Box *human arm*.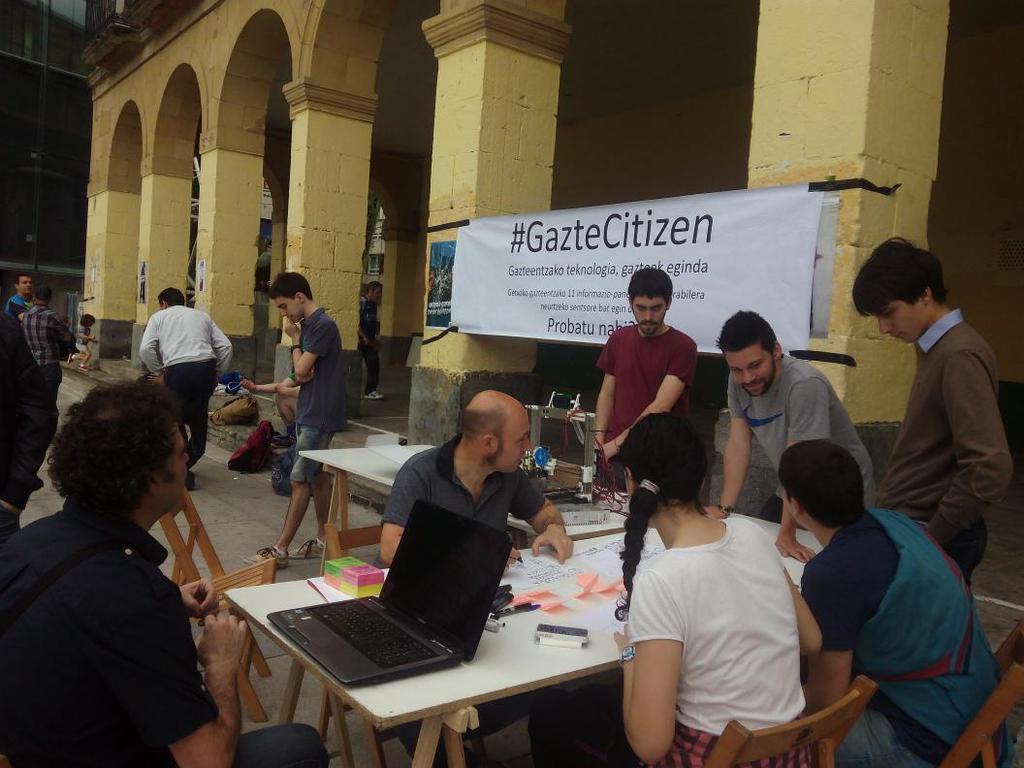
213/323/231/379.
